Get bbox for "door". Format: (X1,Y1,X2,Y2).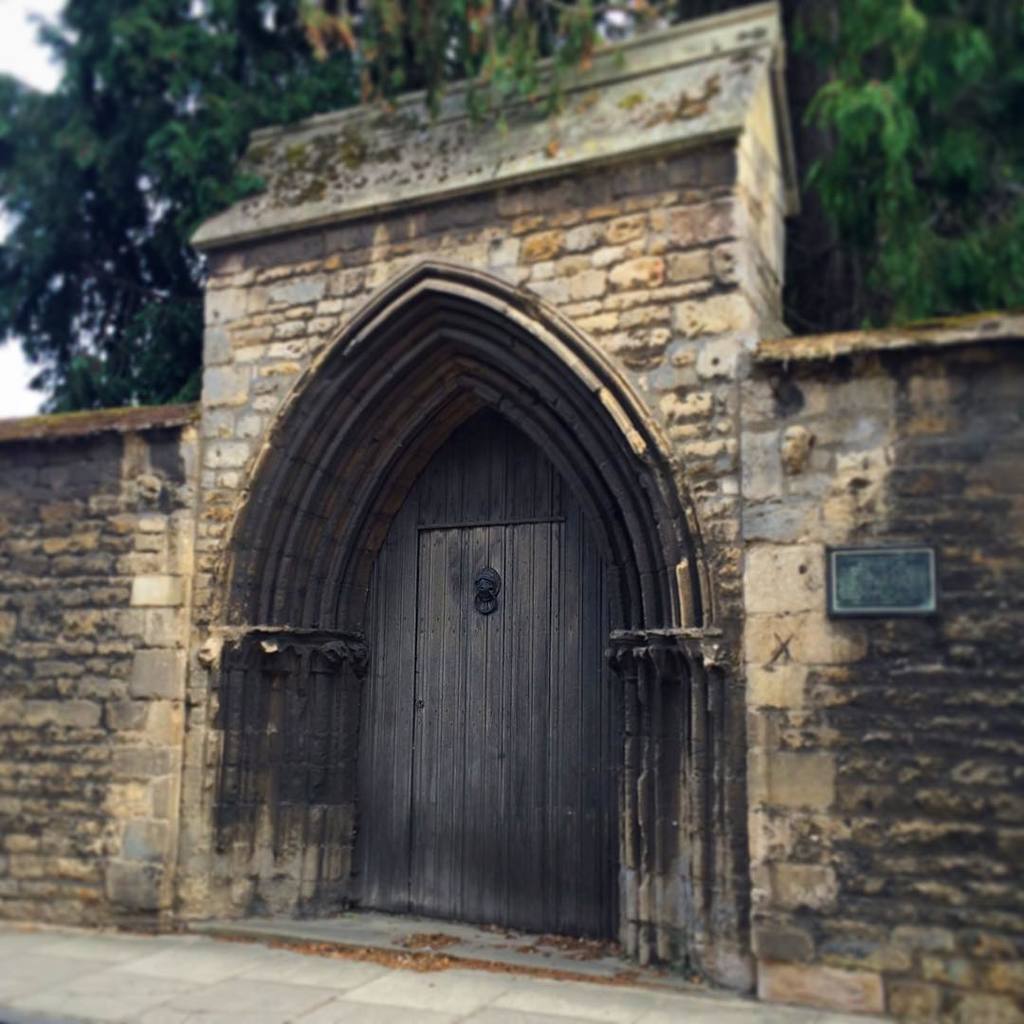
(327,409,648,946).
